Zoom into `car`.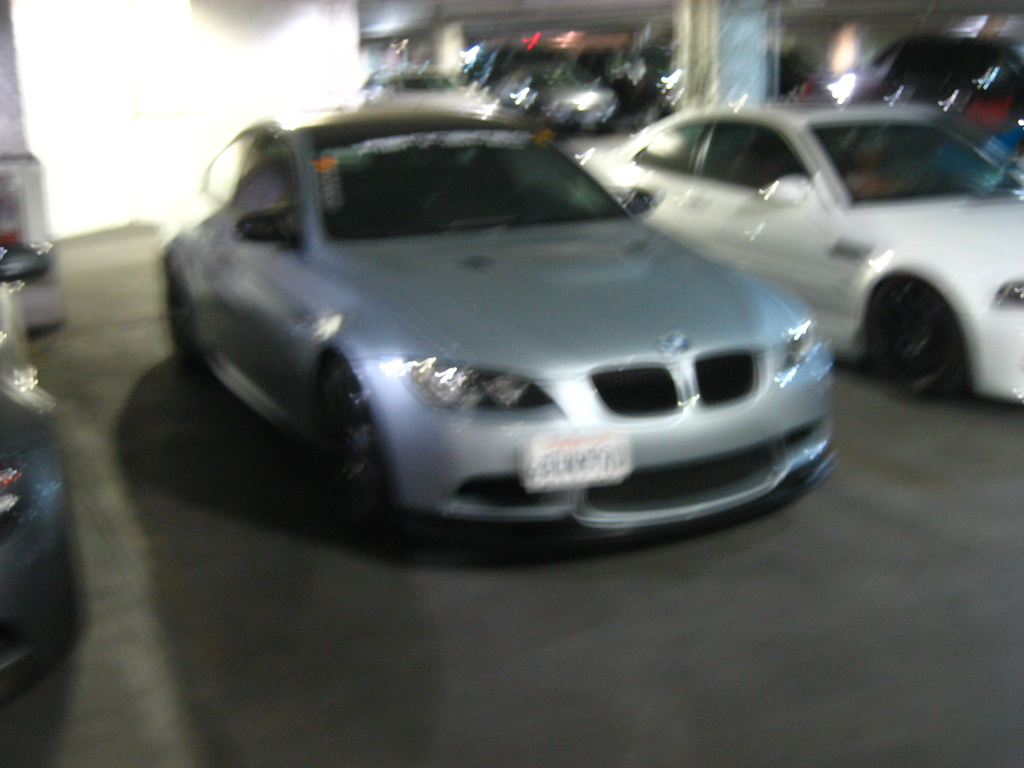
Zoom target: rect(0, 248, 82, 697).
